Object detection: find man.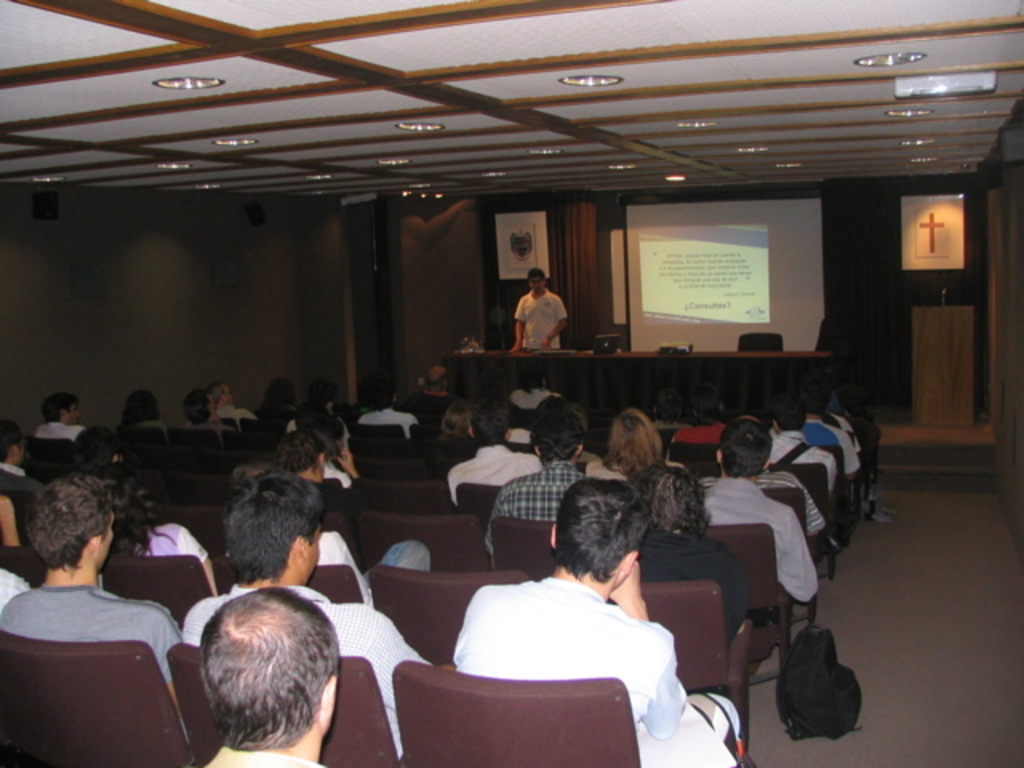
(704,421,819,603).
